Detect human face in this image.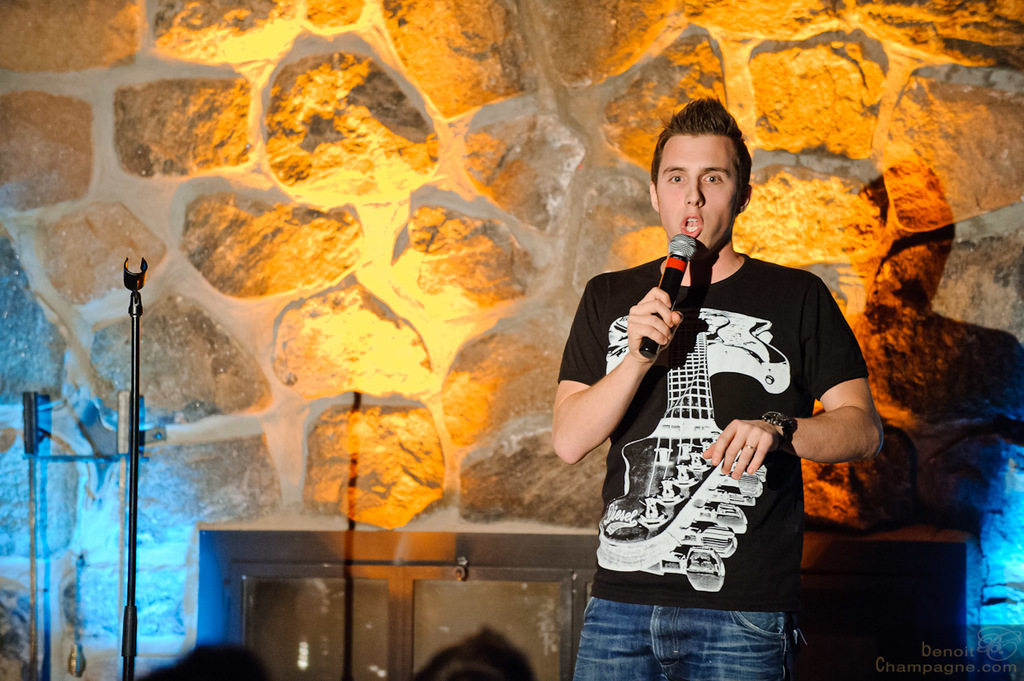
Detection: Rect(656, 132, 742, 253).
